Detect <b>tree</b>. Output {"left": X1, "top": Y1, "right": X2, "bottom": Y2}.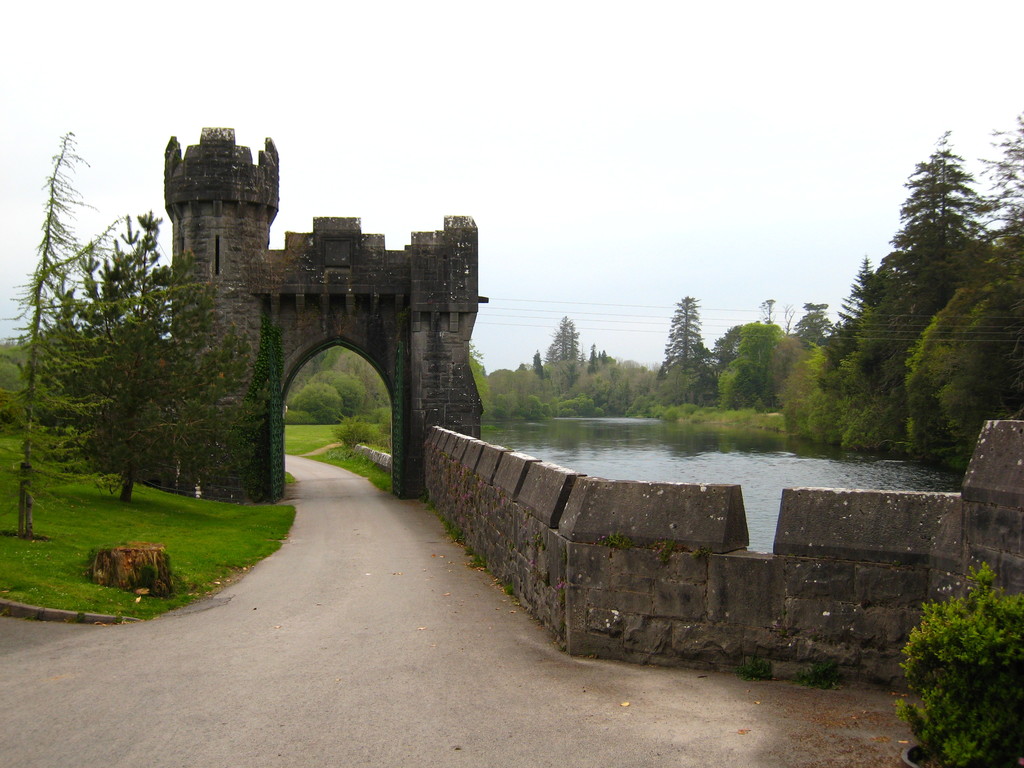
{"left": 778, "top": 342, "right": 861, "bottom": 444}.
